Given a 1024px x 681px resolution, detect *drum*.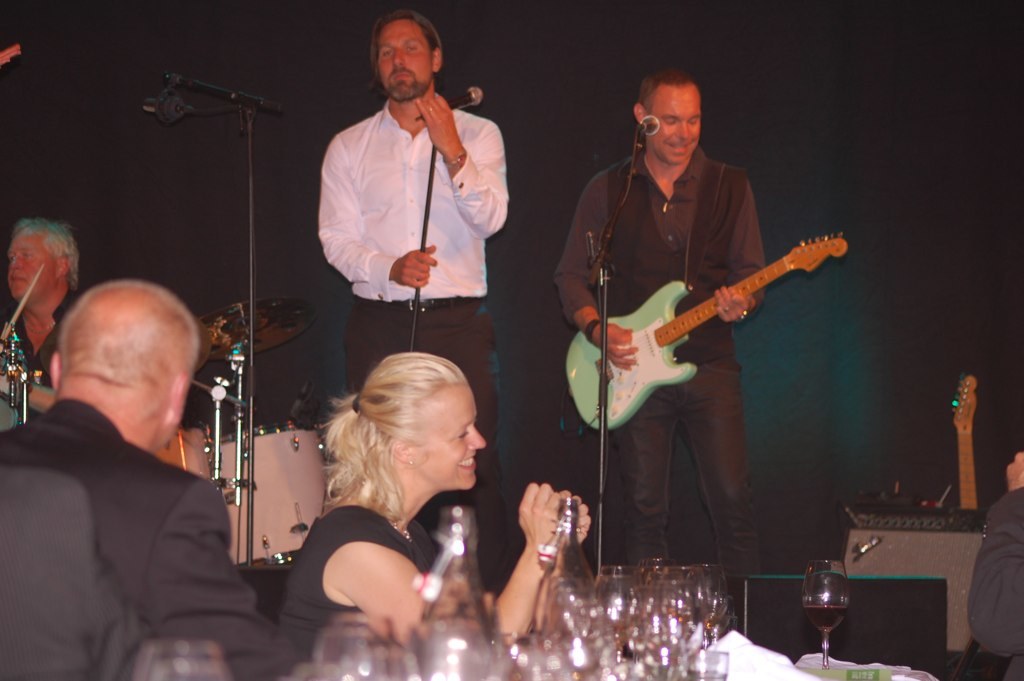
BBox(156, 420, 214, 483).
